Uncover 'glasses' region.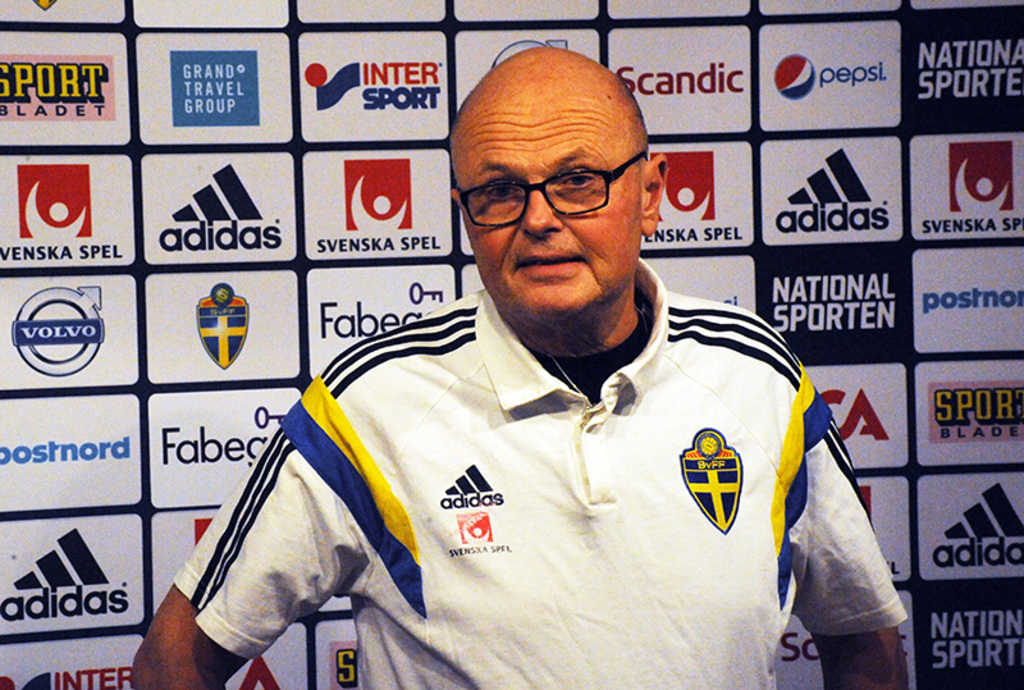
Uncovered: <bbox>460, 152, 646, 230</bbox>.
